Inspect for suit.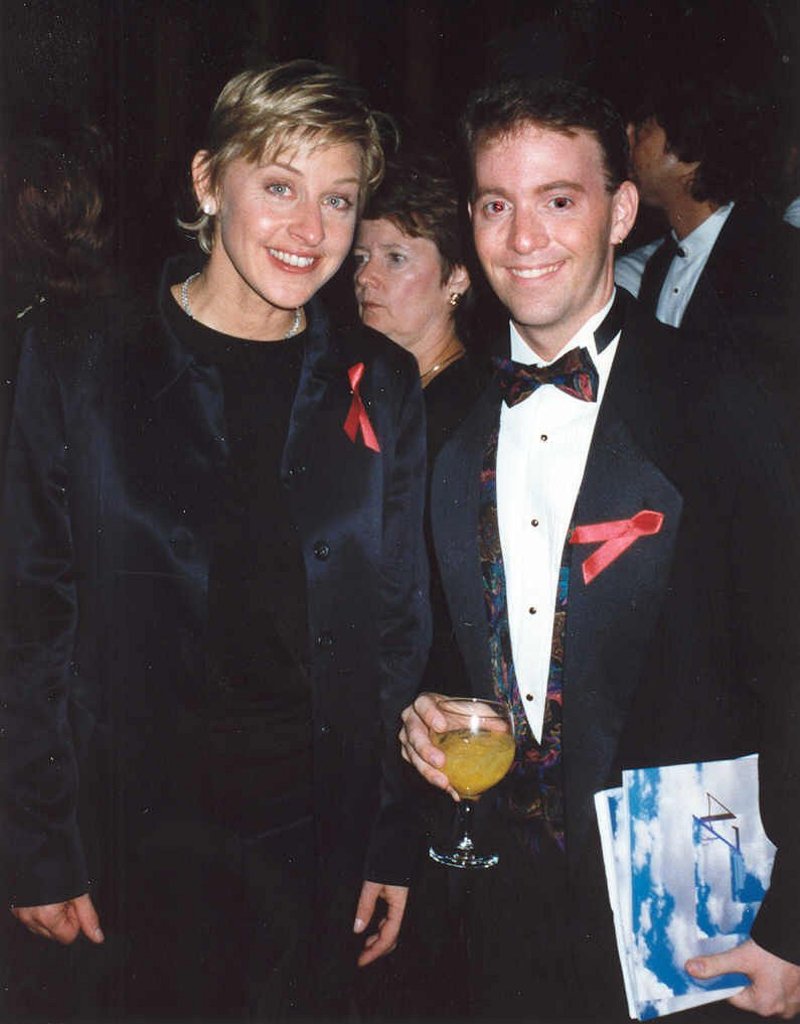
Inspection: x1=638, y1=198, x2=798, y2=411.
